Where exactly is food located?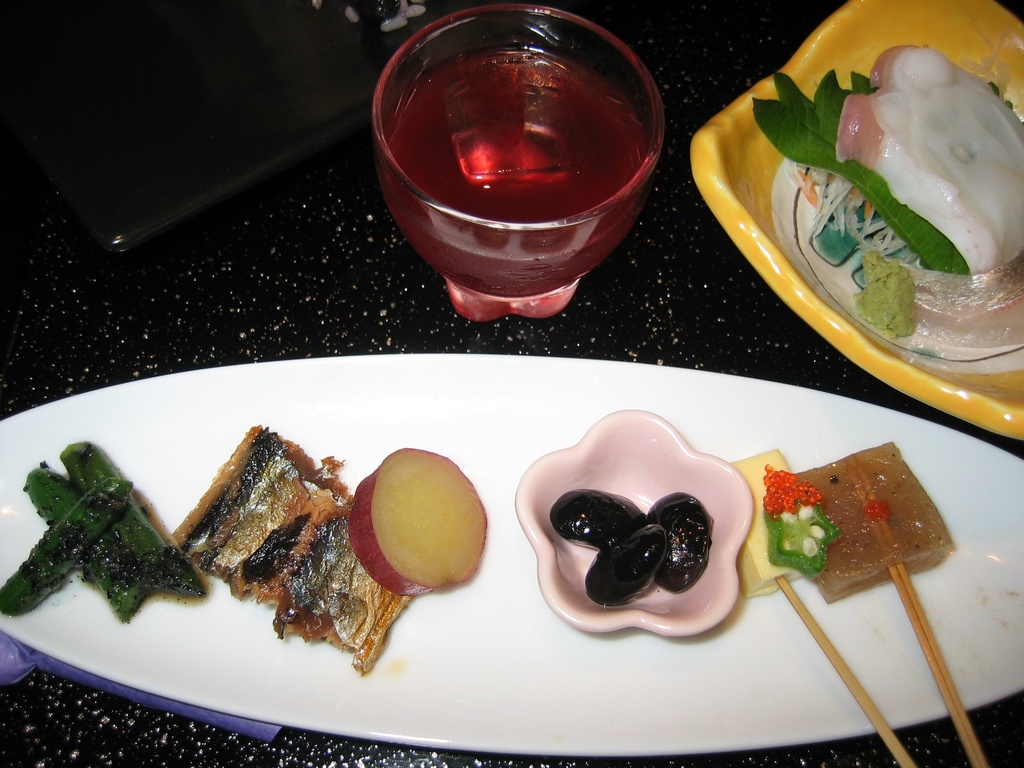
Its bounding box is (0,474,137,620).
